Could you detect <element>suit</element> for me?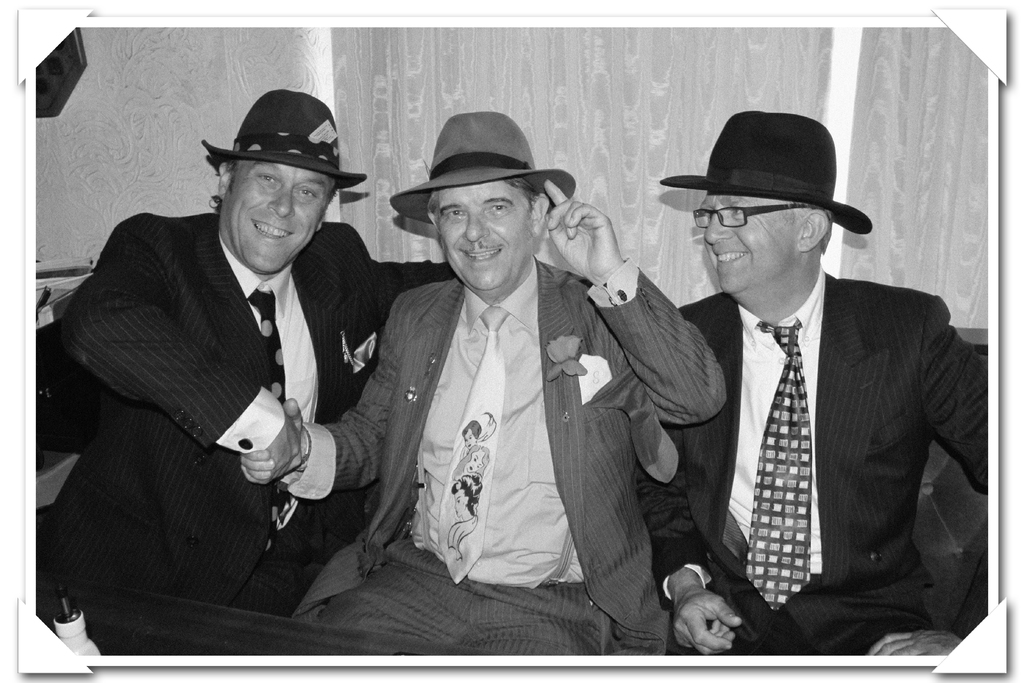
Detection result: bbox=[47, 211, 460, 619].
